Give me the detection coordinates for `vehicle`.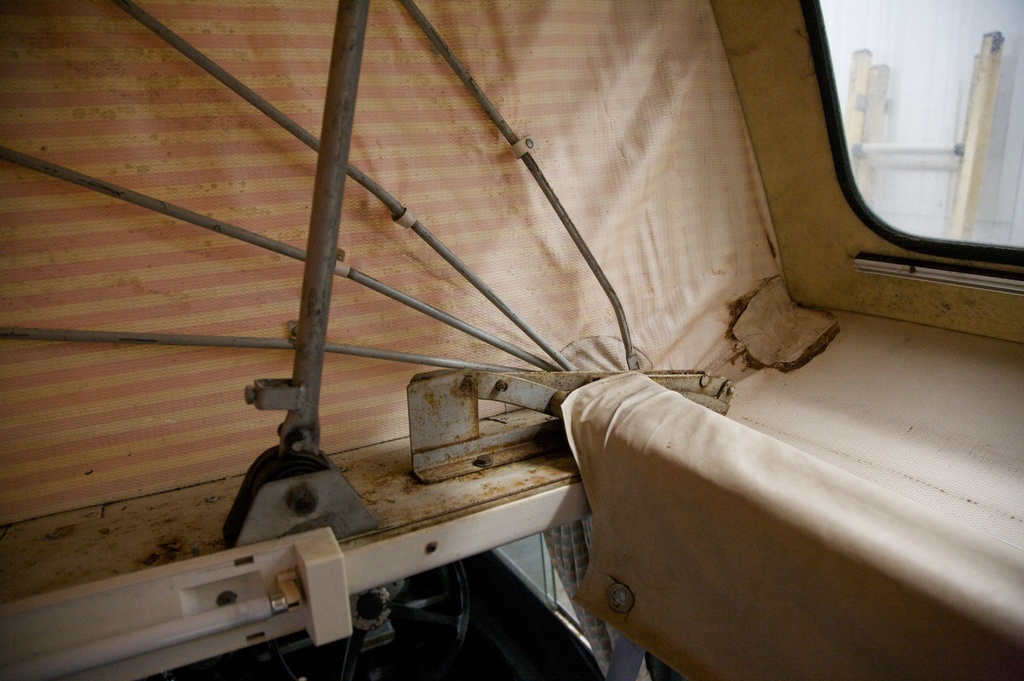
<box>0,0,1023,680</box>.
